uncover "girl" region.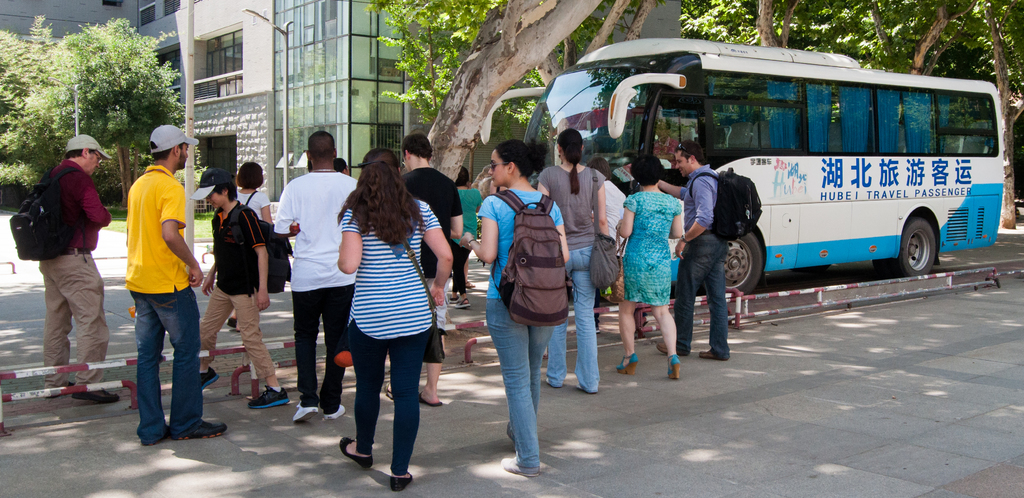
Uncovered: Rect(612, 147, 681, 379).
